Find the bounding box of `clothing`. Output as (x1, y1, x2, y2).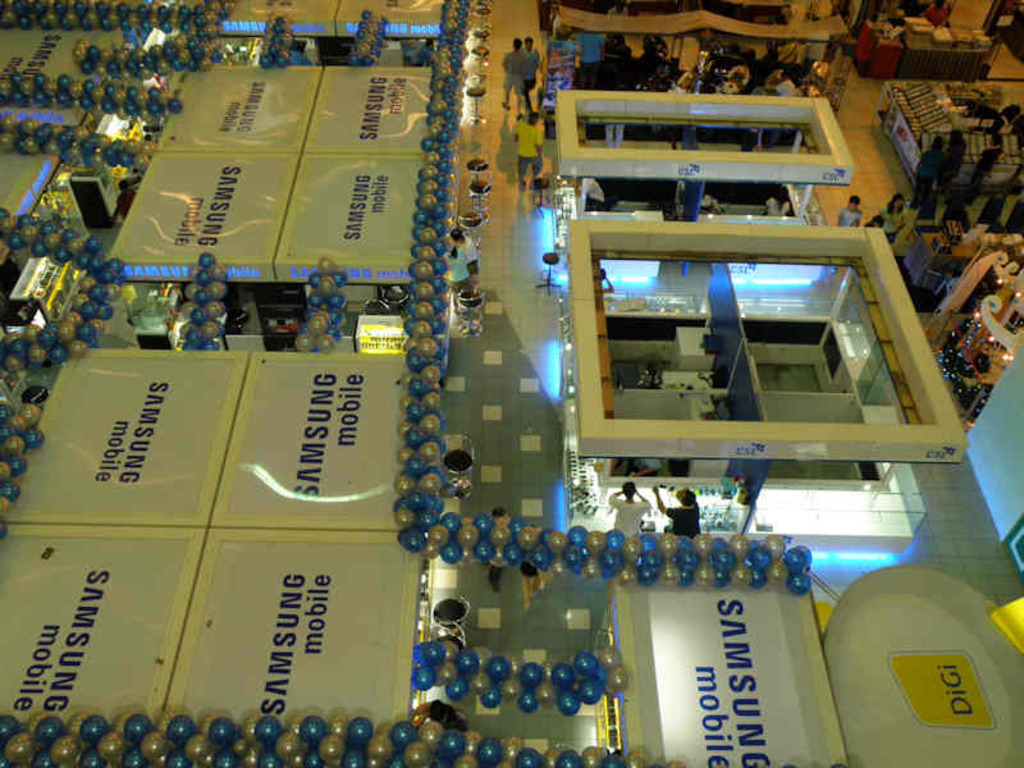
(837, 209, 858, 227).
